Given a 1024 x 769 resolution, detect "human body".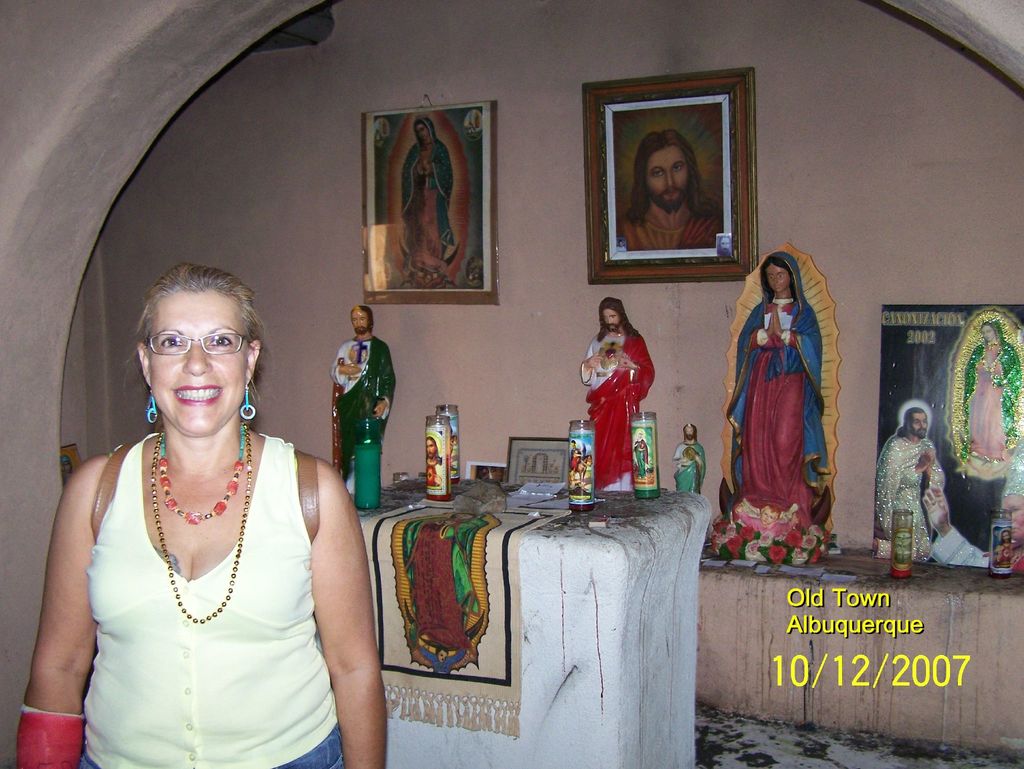
873/430/943/560.
